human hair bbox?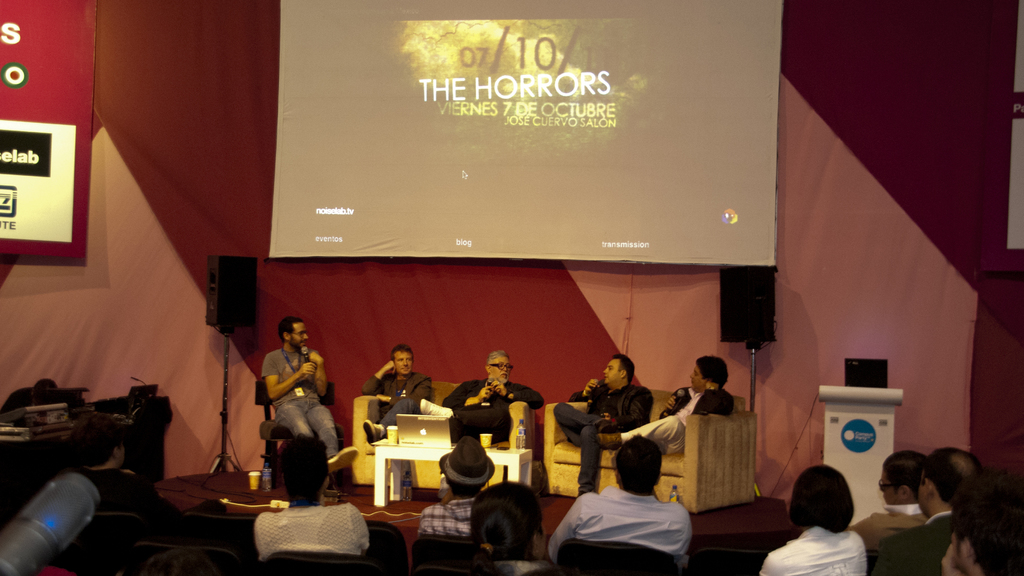
locate(886, 443, 939, 506)
